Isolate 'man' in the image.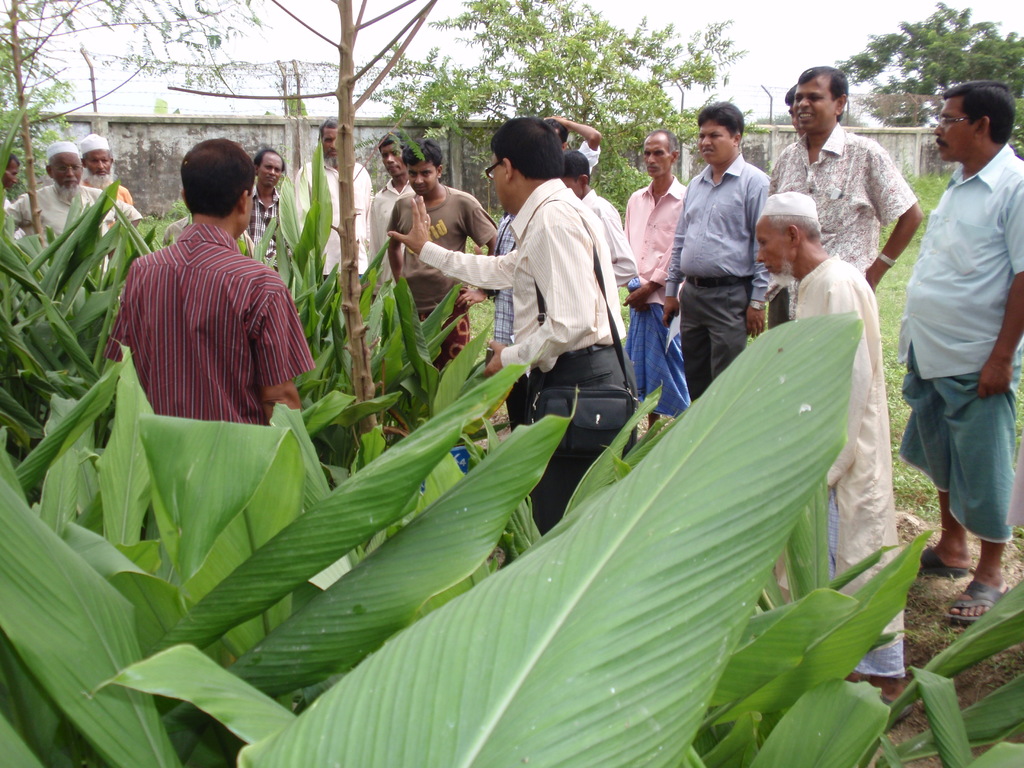
Isolated region: 665, 103, 769, 399.
